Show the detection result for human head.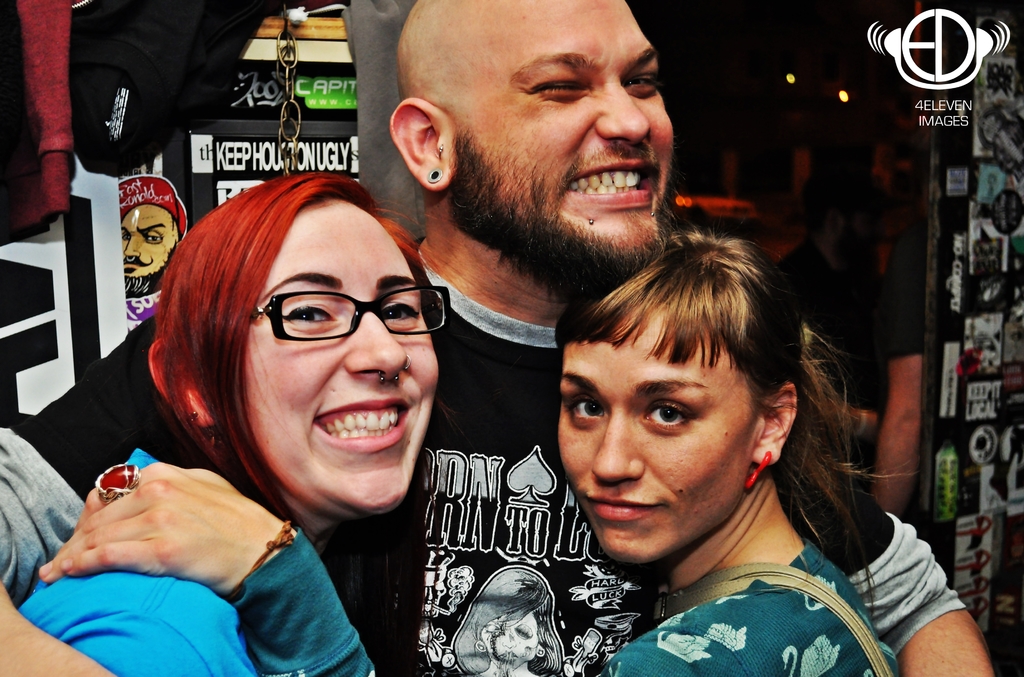
386, 0, 673, 285.
